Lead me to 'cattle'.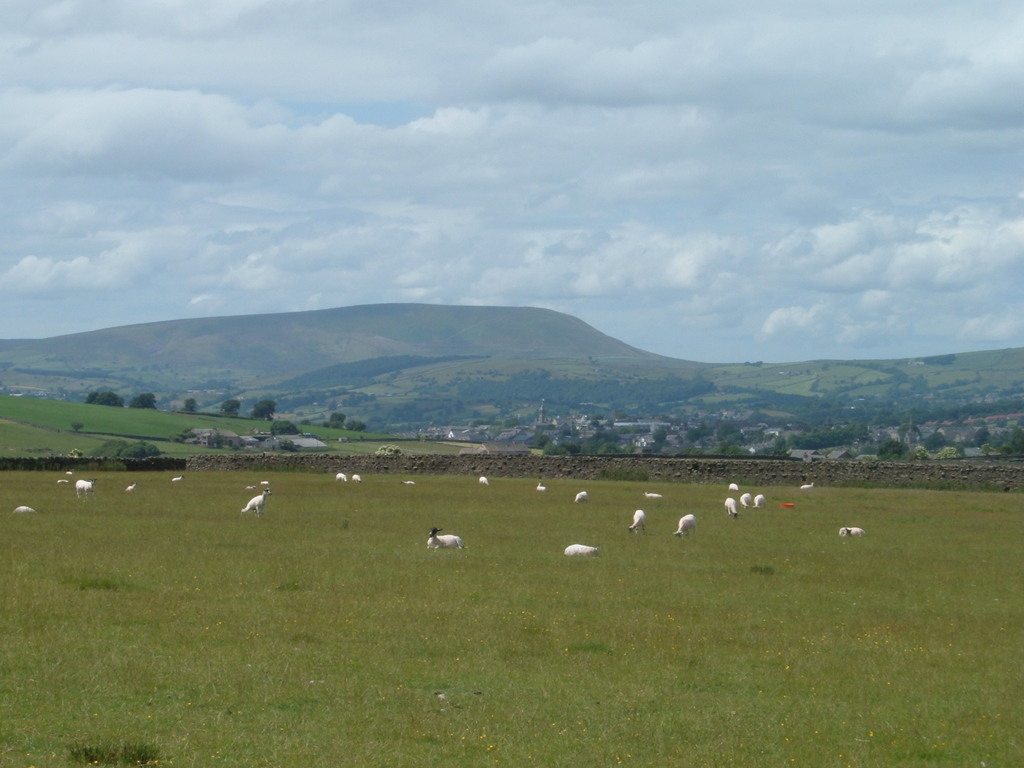
Lead to box(837, 526, 865, 536).
